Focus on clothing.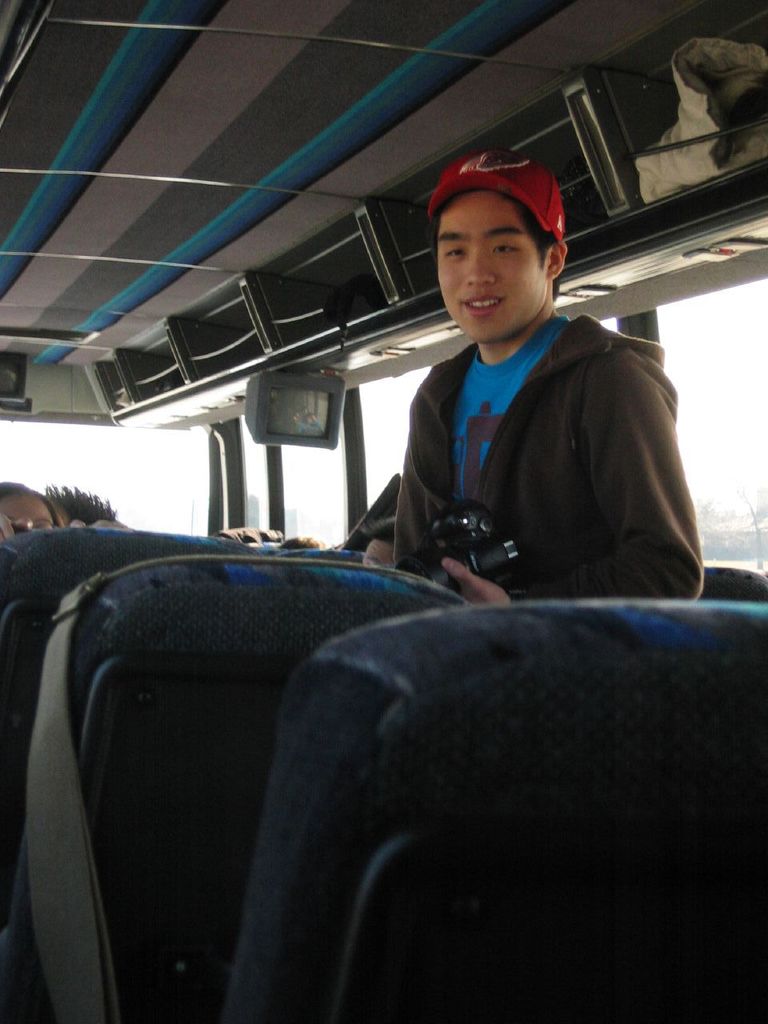
Focused at bbox(423, 141, 580, 246).
